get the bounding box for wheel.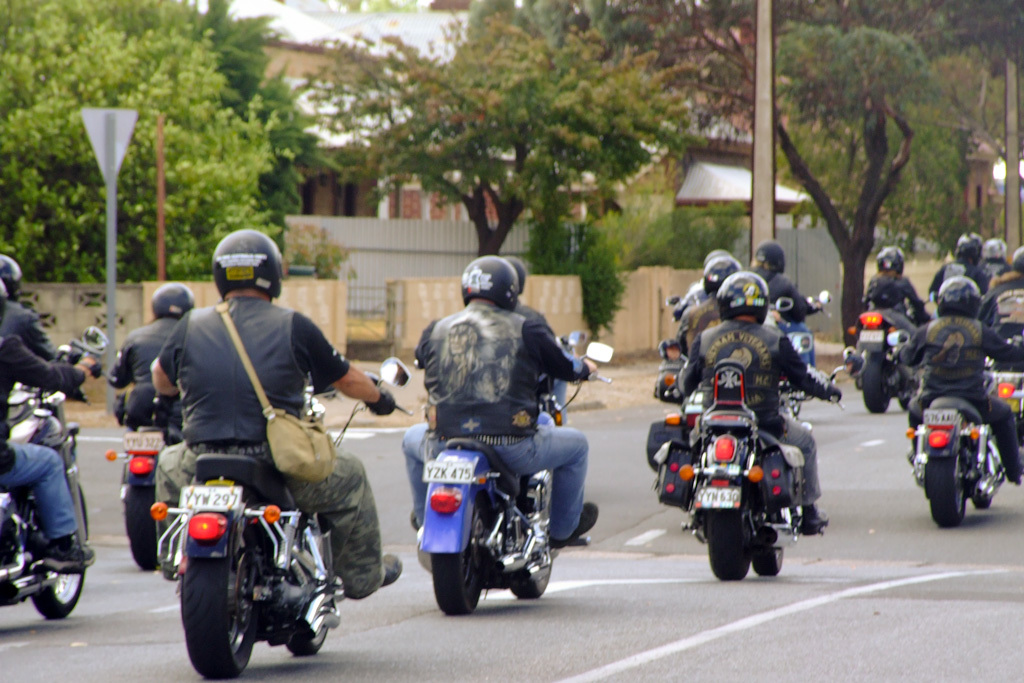
BBox(754, 529, 789, 577).
